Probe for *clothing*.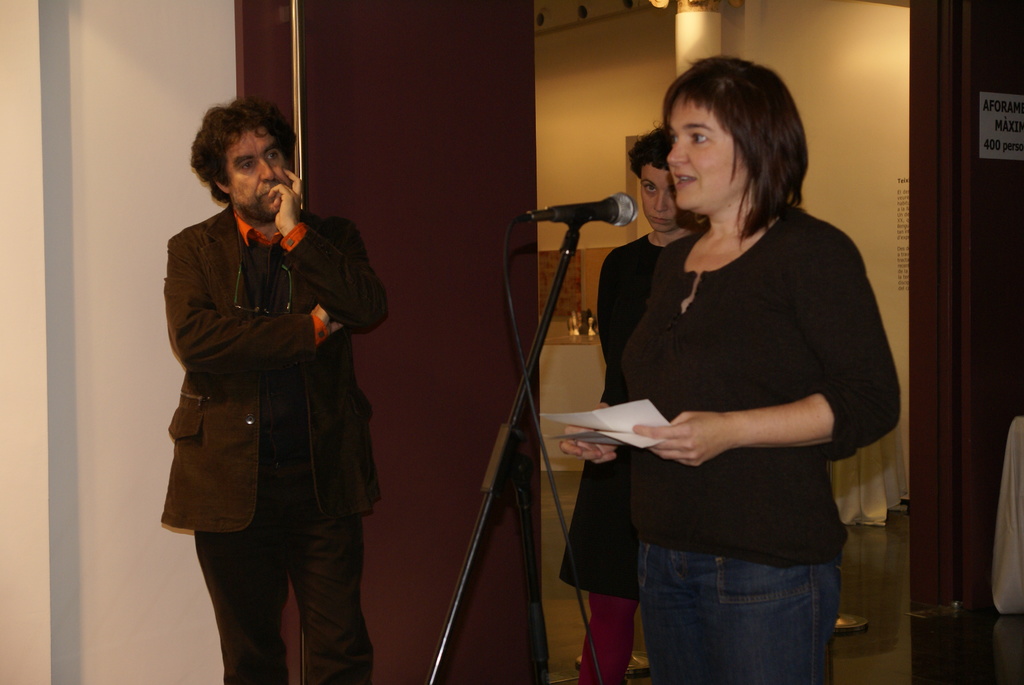
Probe result: bbox=[559, 227, 676, 601].
